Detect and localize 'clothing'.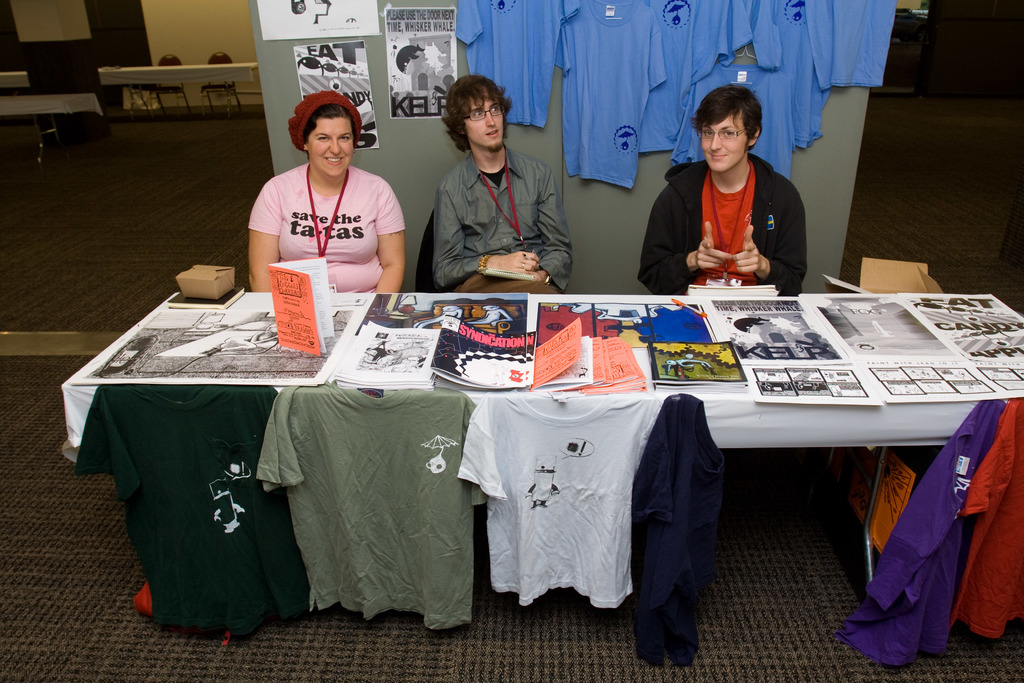
Localized at [x1=253, y1=385, x2=477, y2=630].
